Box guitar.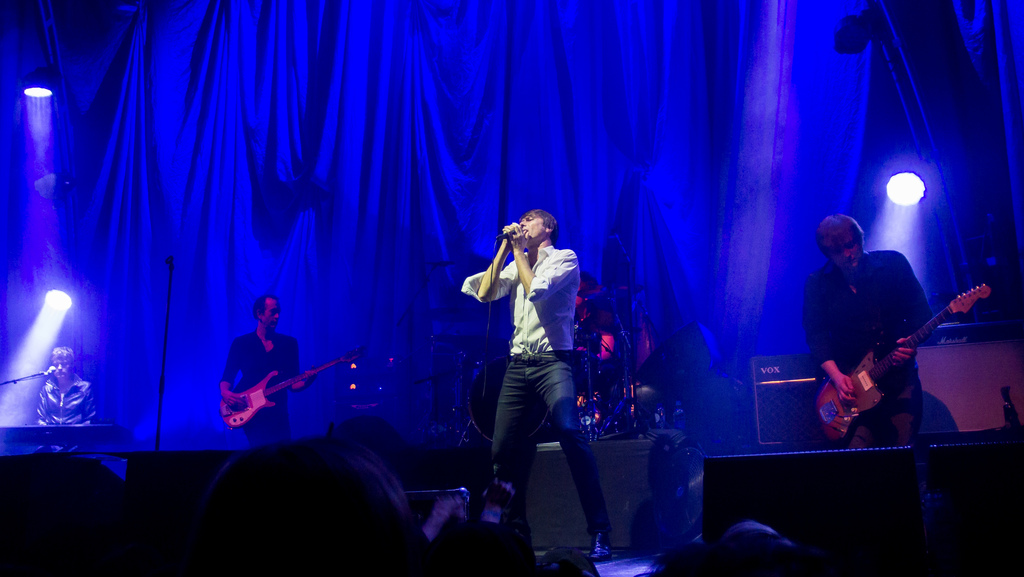
811, 262, 1010, 455.
